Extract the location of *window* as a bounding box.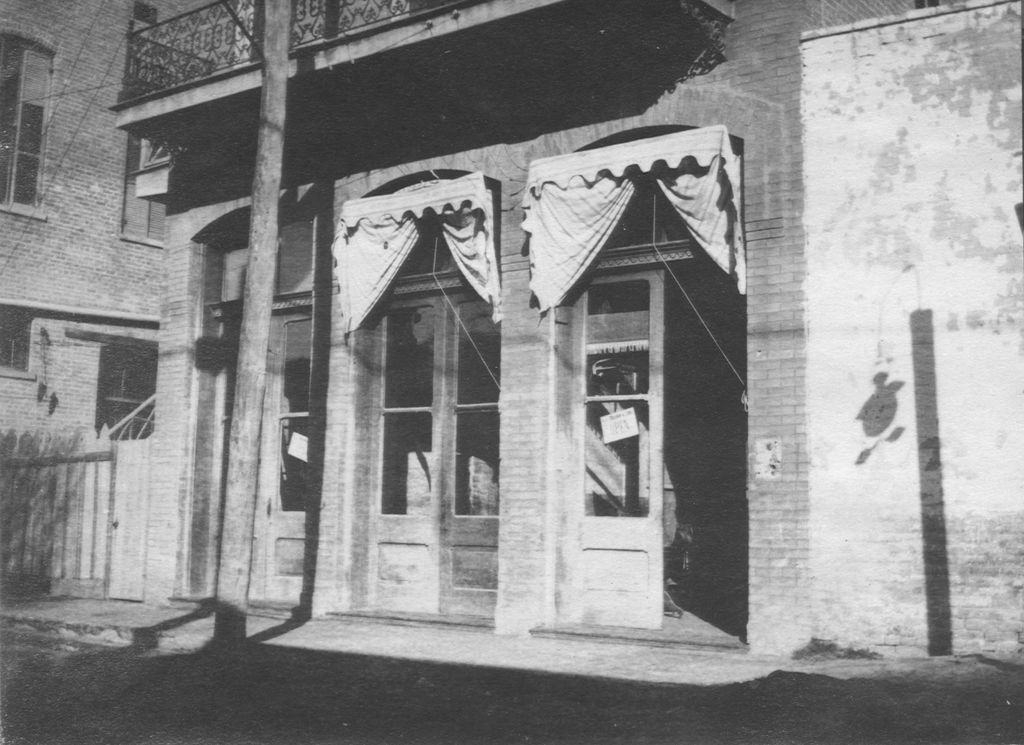
(580,328,651,513).
